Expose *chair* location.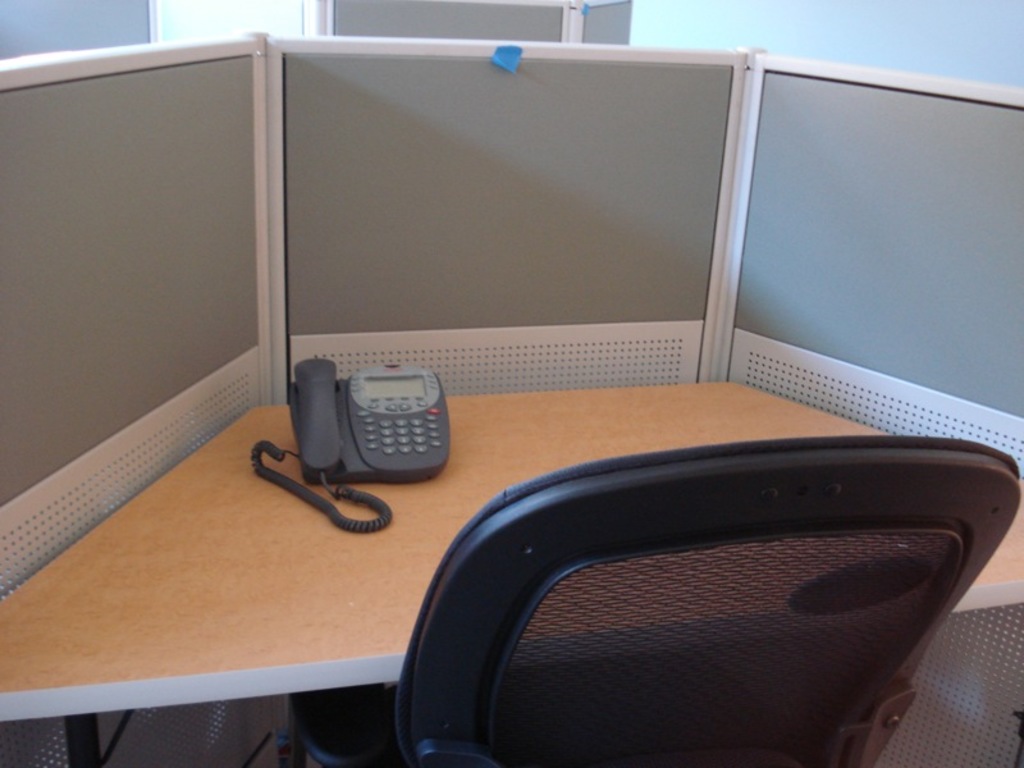
Exposed at pyautogui.locateOnScreen(276, 436, 1023, 767).
